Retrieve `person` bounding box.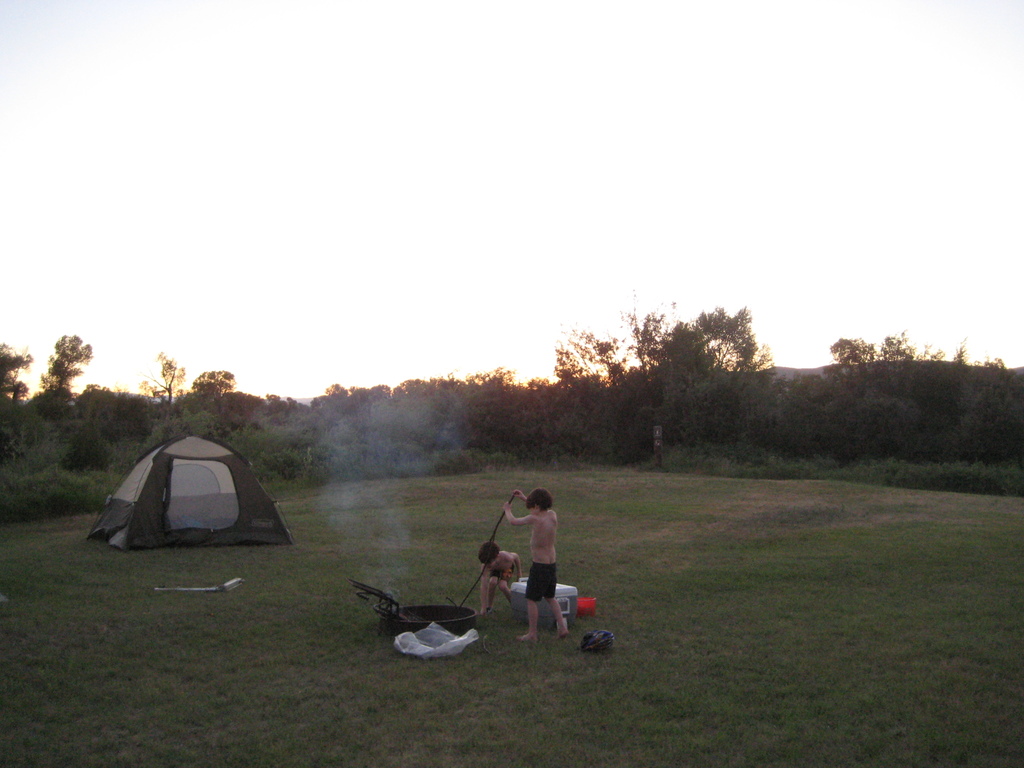
Bounding box: bbox=[479, 541, 520, 615].
